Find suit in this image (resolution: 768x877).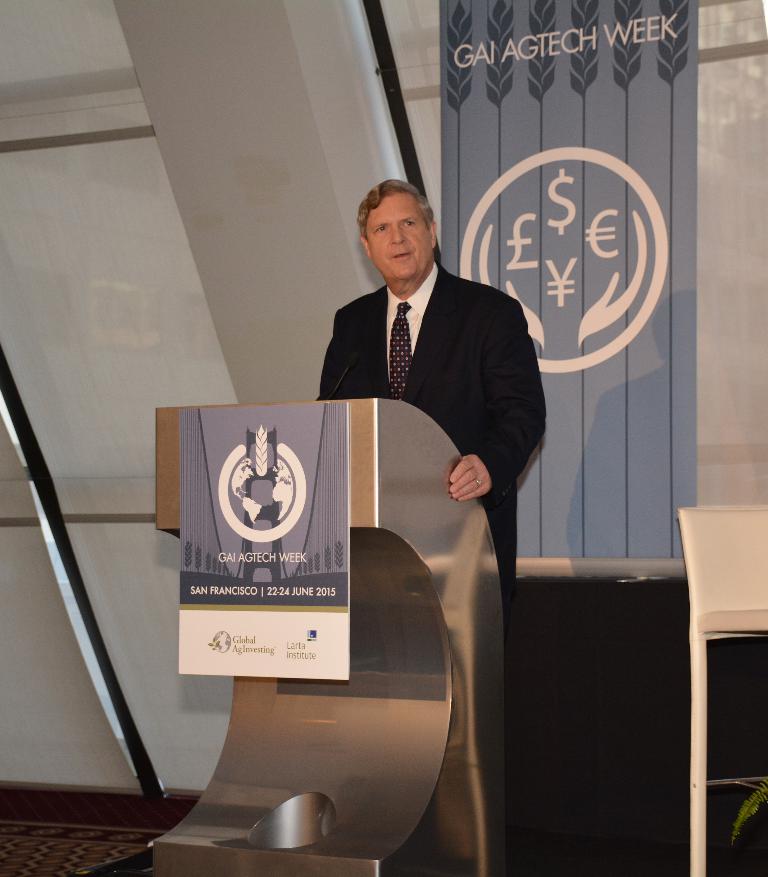
region(321, 218, 547, 702).
